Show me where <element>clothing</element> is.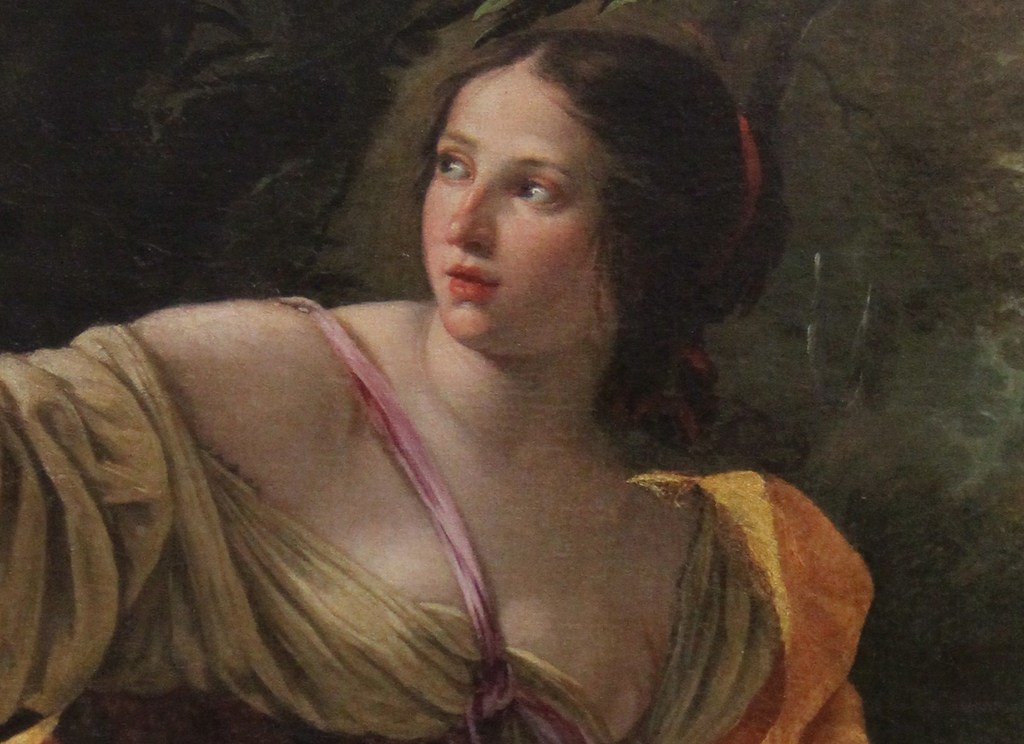
<element>clothing</element> is at region(0, 321, 872, 743).
